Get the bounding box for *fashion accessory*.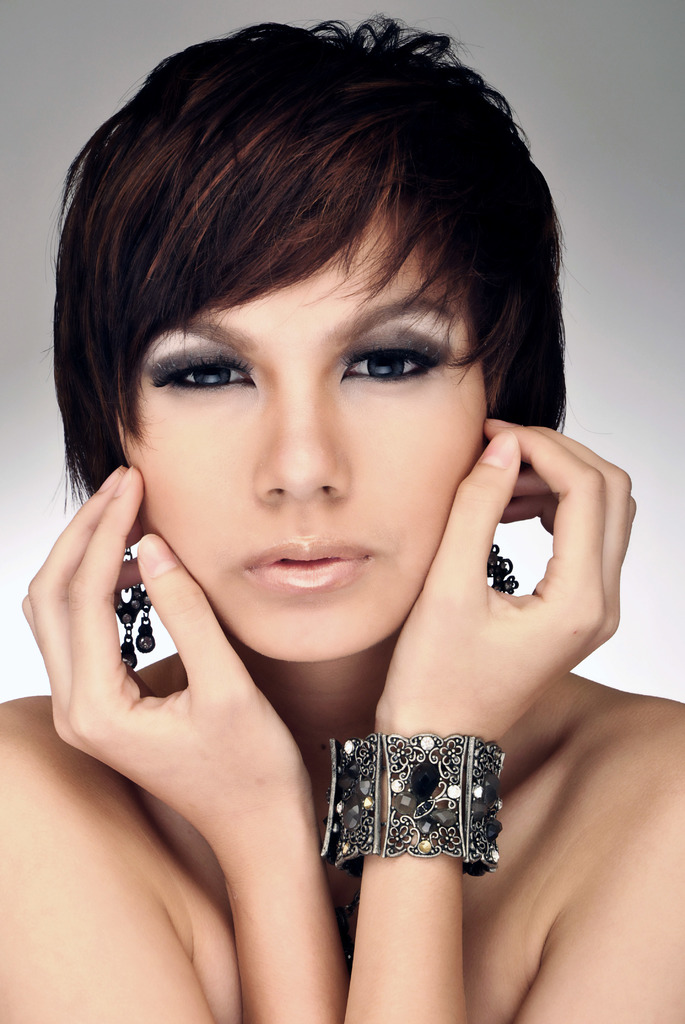
483 548 520 598.
